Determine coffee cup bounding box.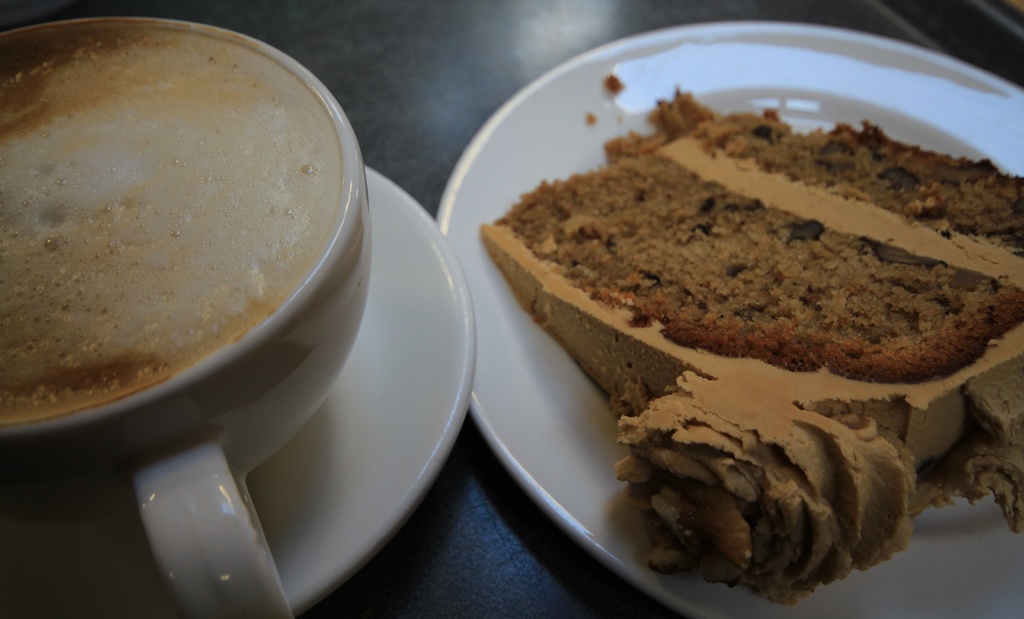
Determined: region(0, 15, 372, 618).
